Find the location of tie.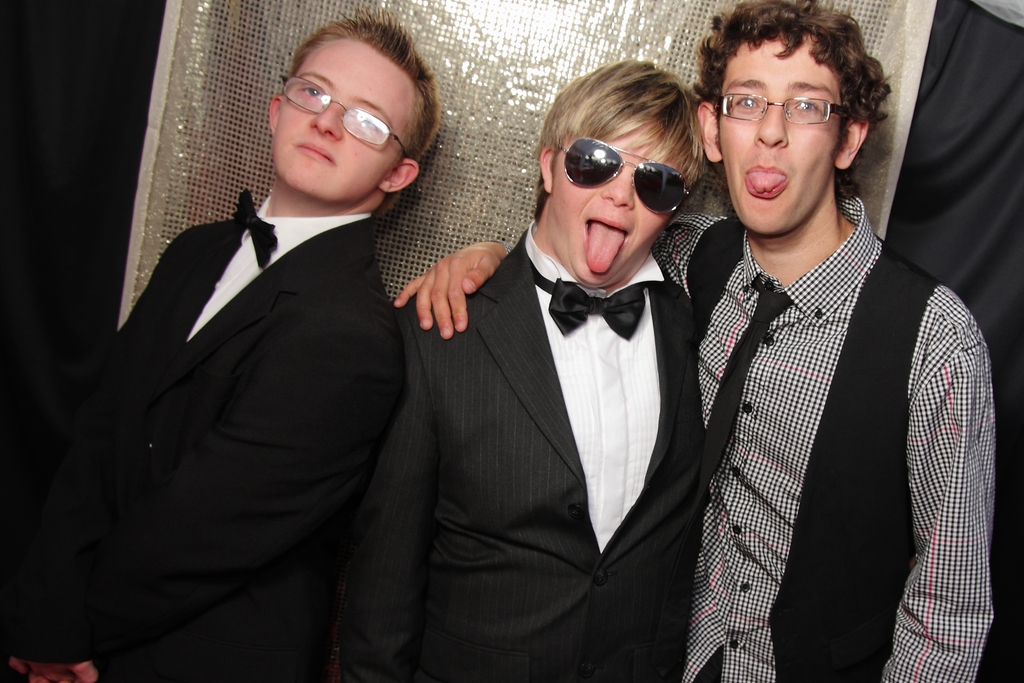
Location: 522 251 650 339.
